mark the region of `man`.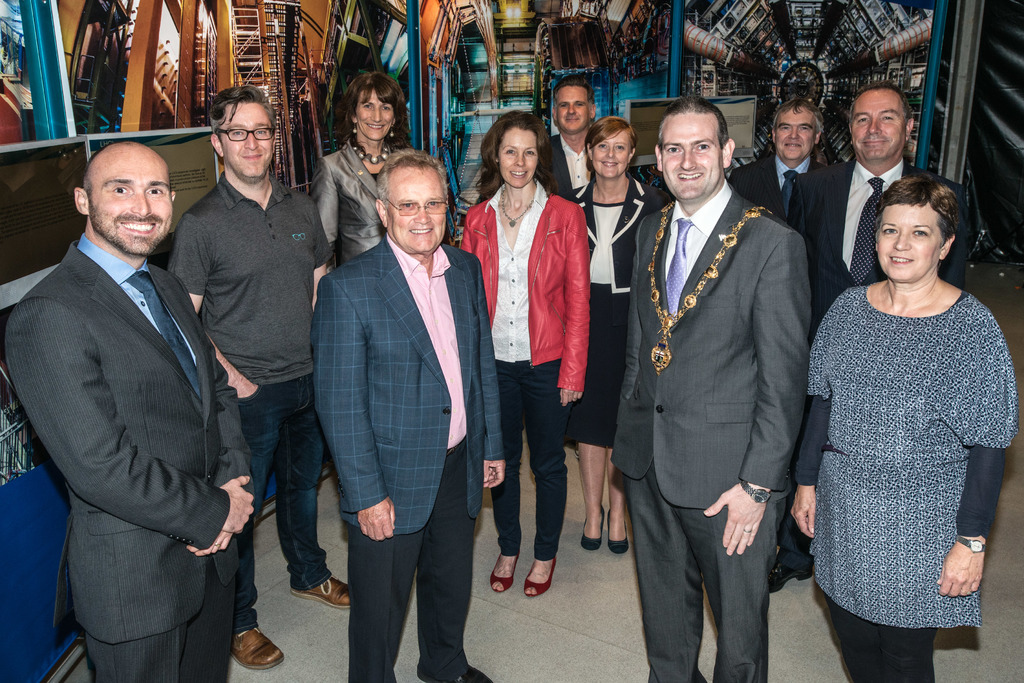
Region: pyautogui.locateOnScreen(777, 84, 975, 597).
